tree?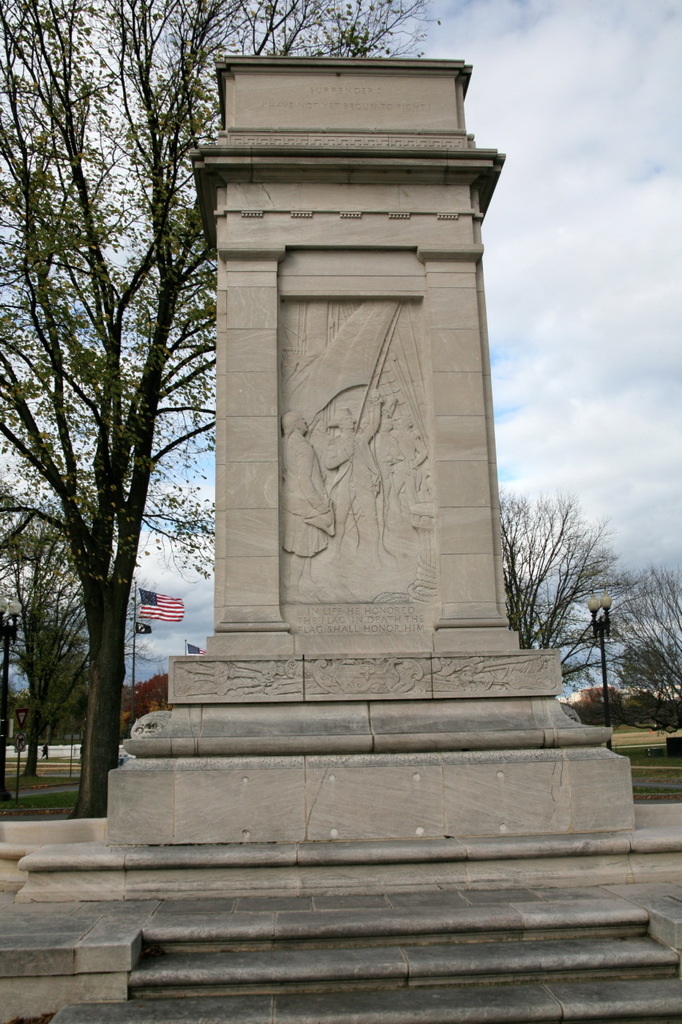
l=20, t=652, r=98, b=756
